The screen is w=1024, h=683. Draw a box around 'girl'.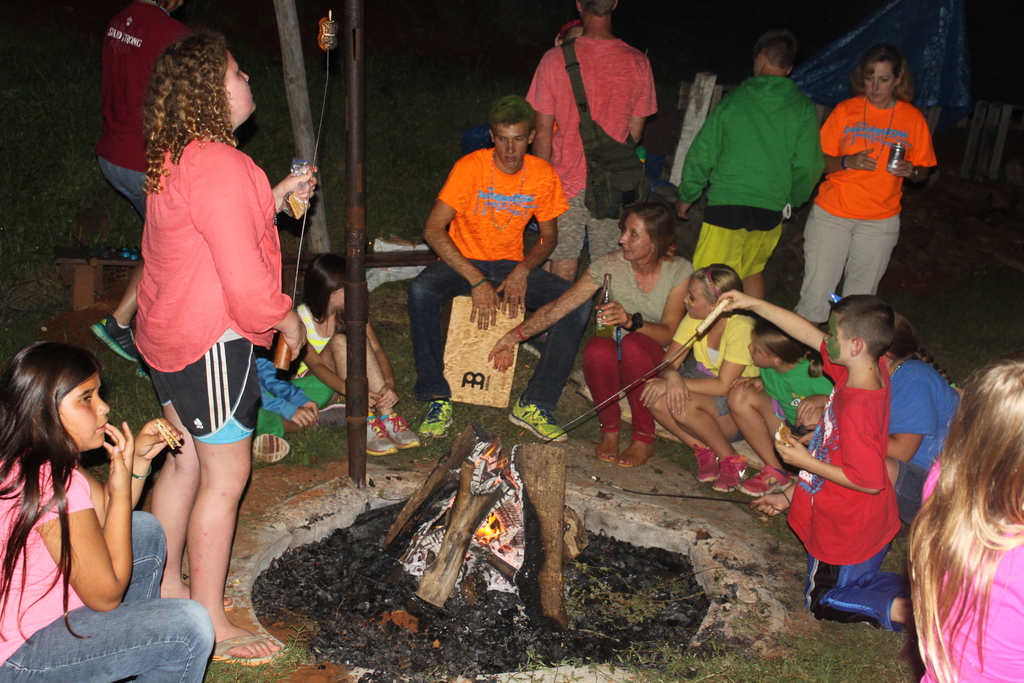
(x1=0, y1=340, x2=219, y2=682).
